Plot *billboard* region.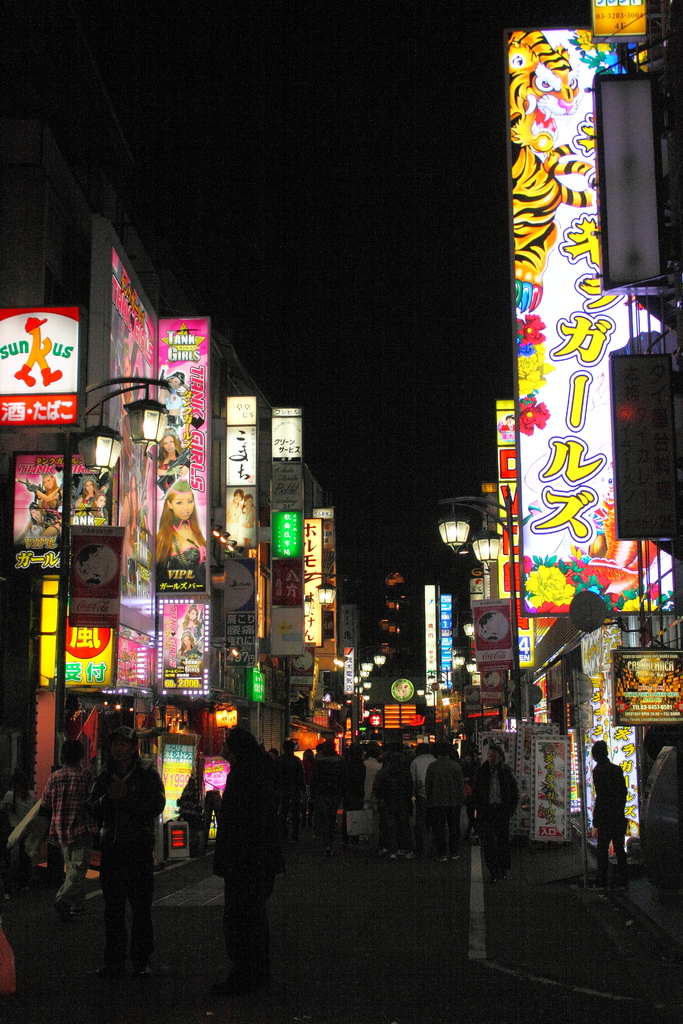
Plotted at (left=0, top=292, right=85, bottom=421).
